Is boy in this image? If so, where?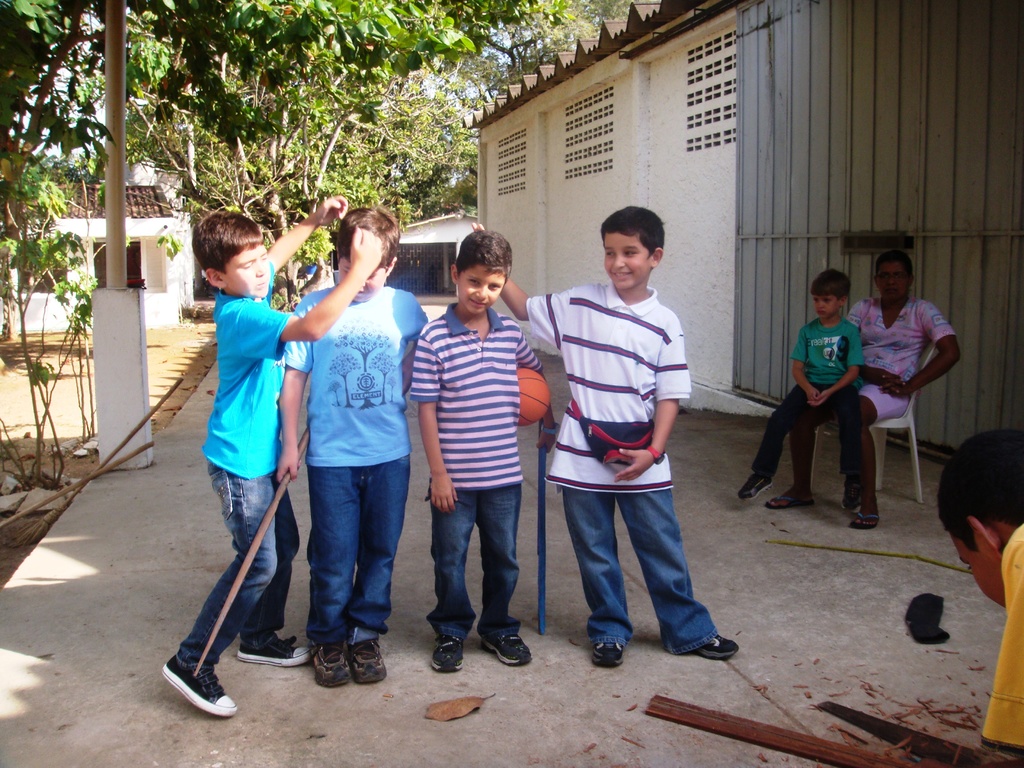
Yes, at locate(159, 193, 382, 721).
